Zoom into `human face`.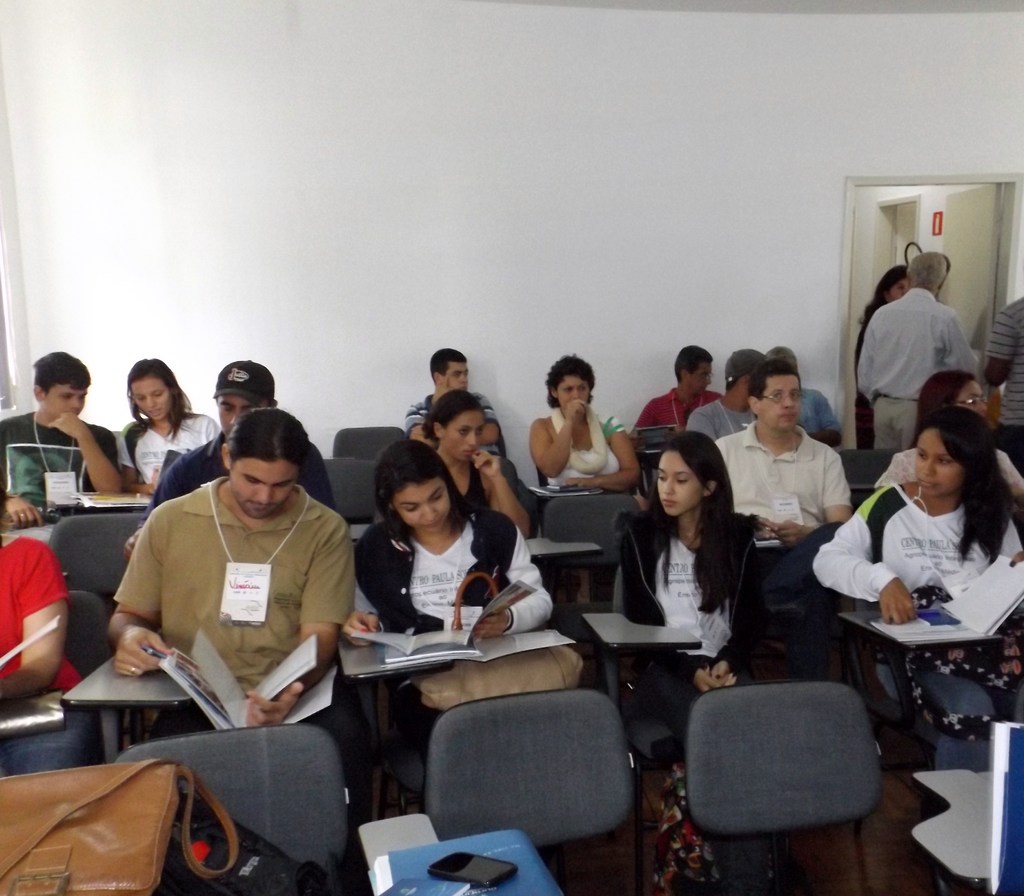
Zoom target: (557,375,591,409).
